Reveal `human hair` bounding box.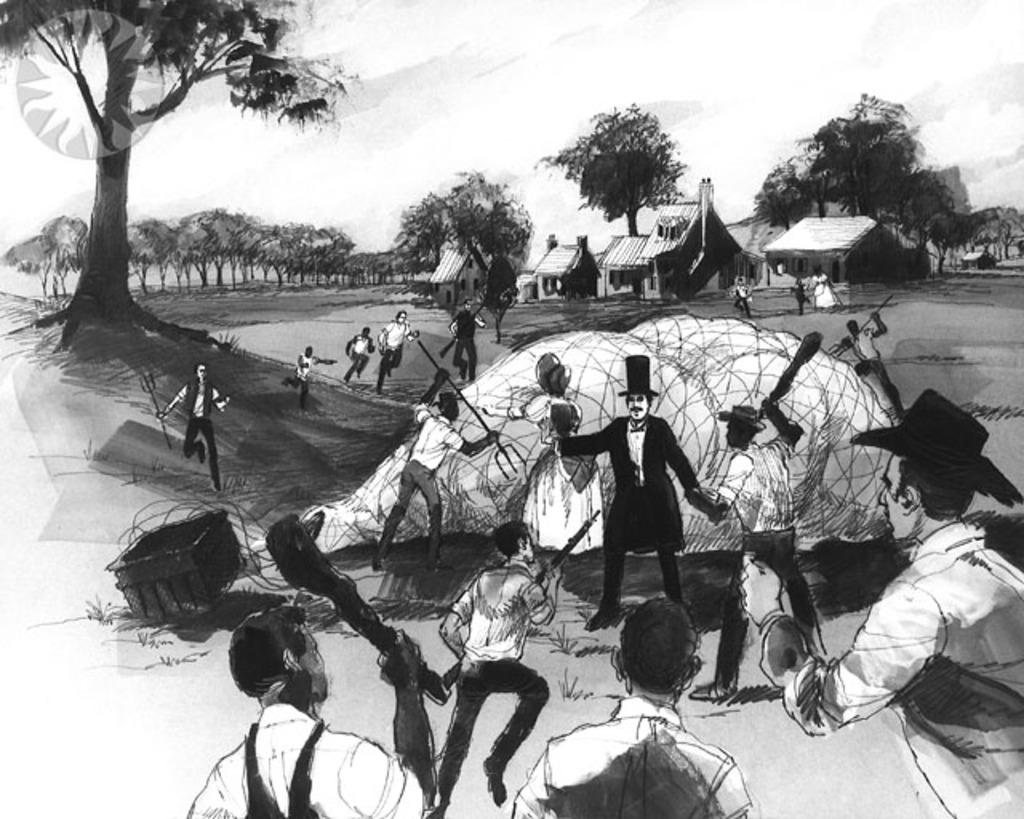
Revealed: 227, 603, 306, 696.
